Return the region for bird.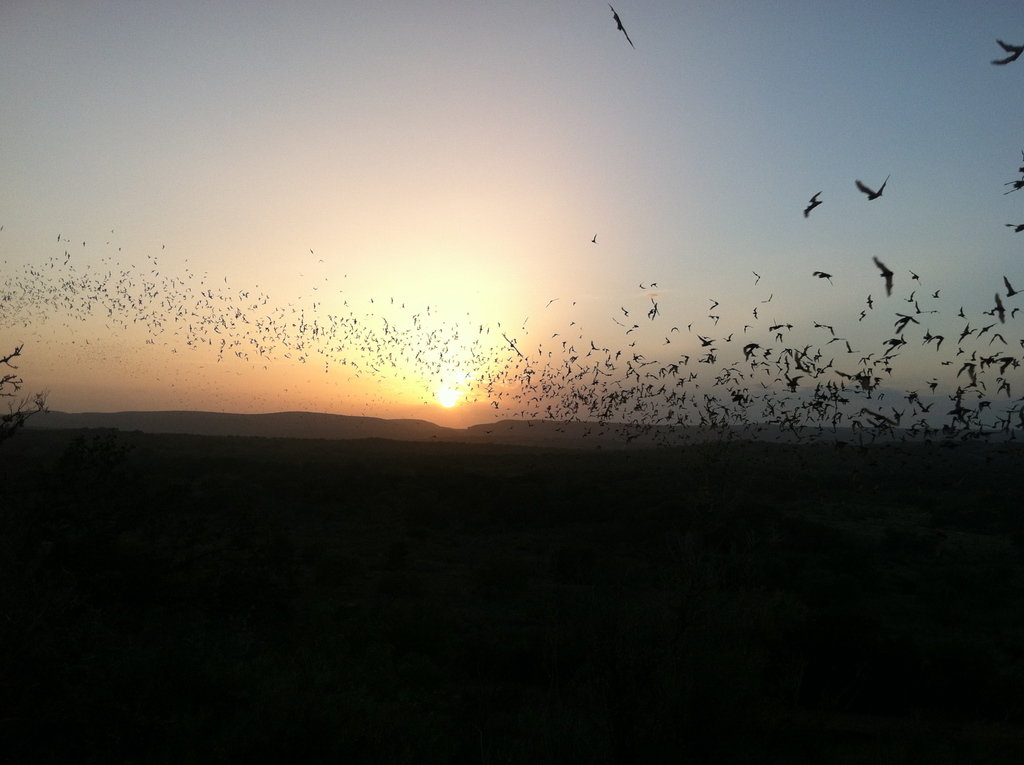
<box>801,188,824,222</box>.
